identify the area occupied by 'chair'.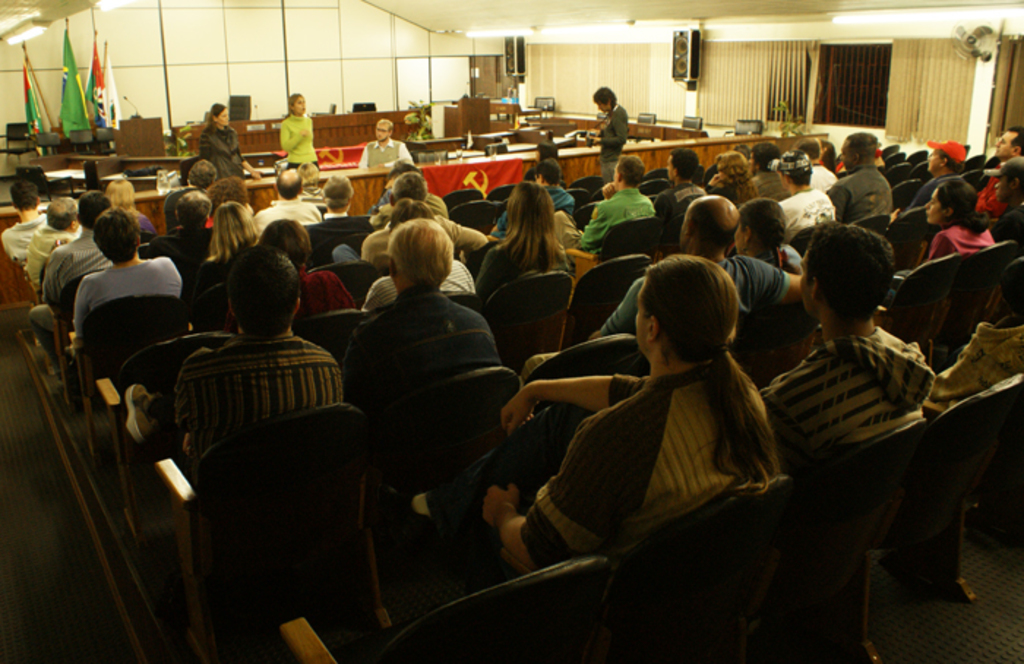
Area: 891, 208, 938, 272.
